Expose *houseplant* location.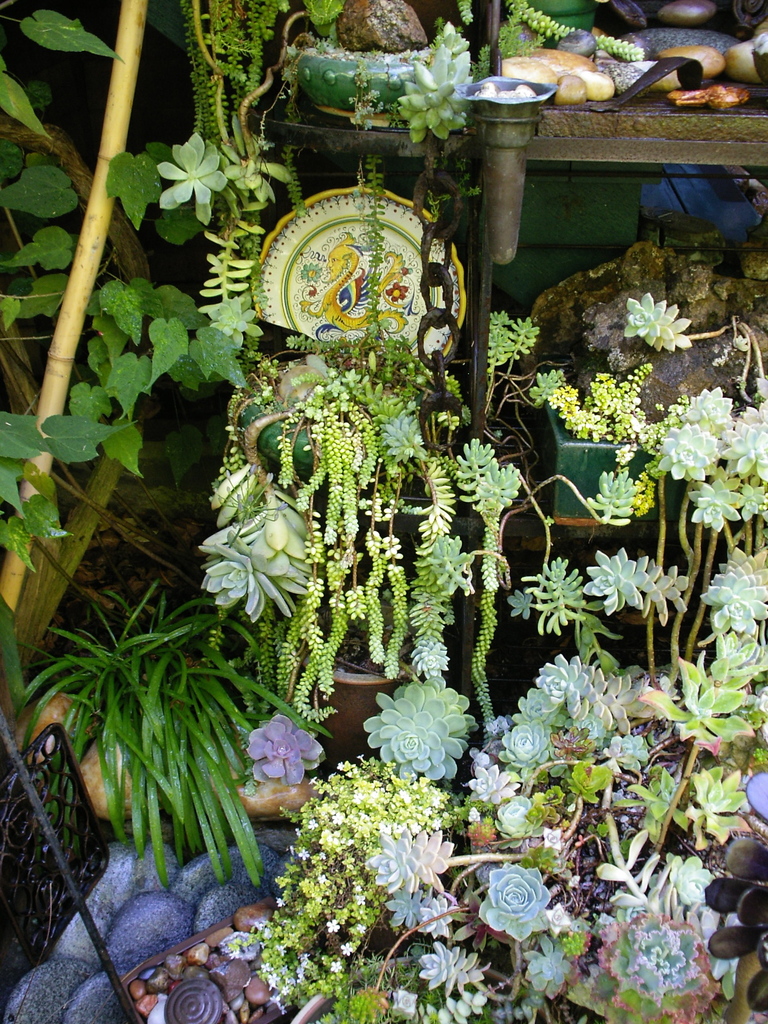
Exposed at region(520, 362, 687, 519).
